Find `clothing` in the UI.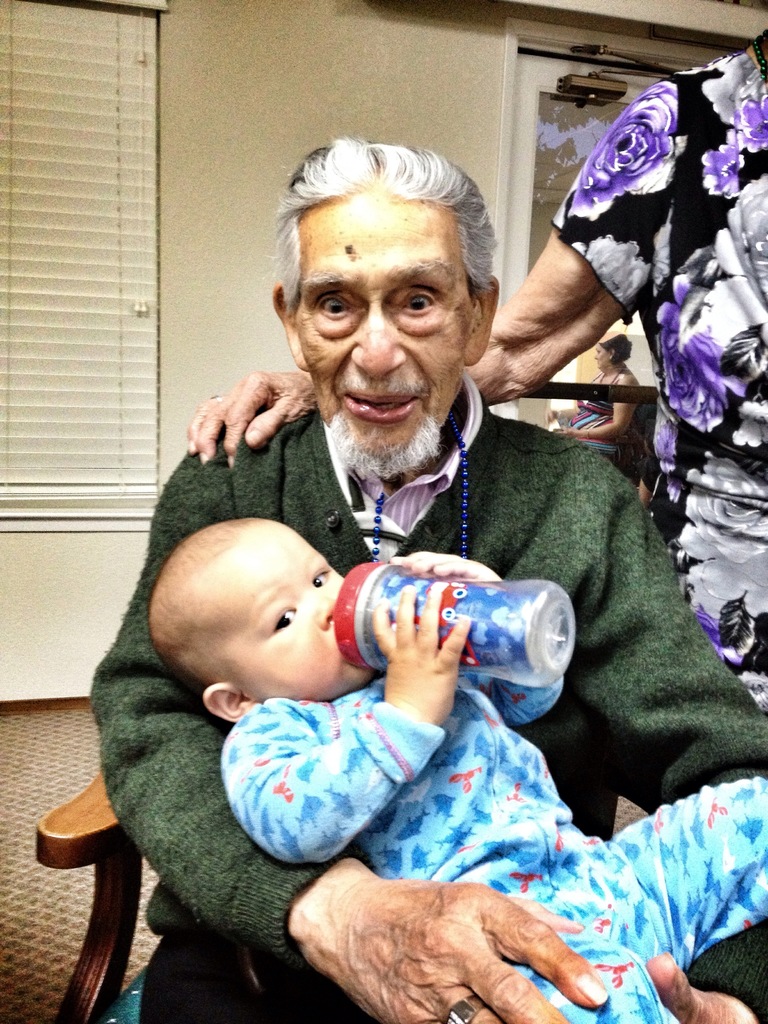
UI element at bbox(220, 669, 767, 1023).
